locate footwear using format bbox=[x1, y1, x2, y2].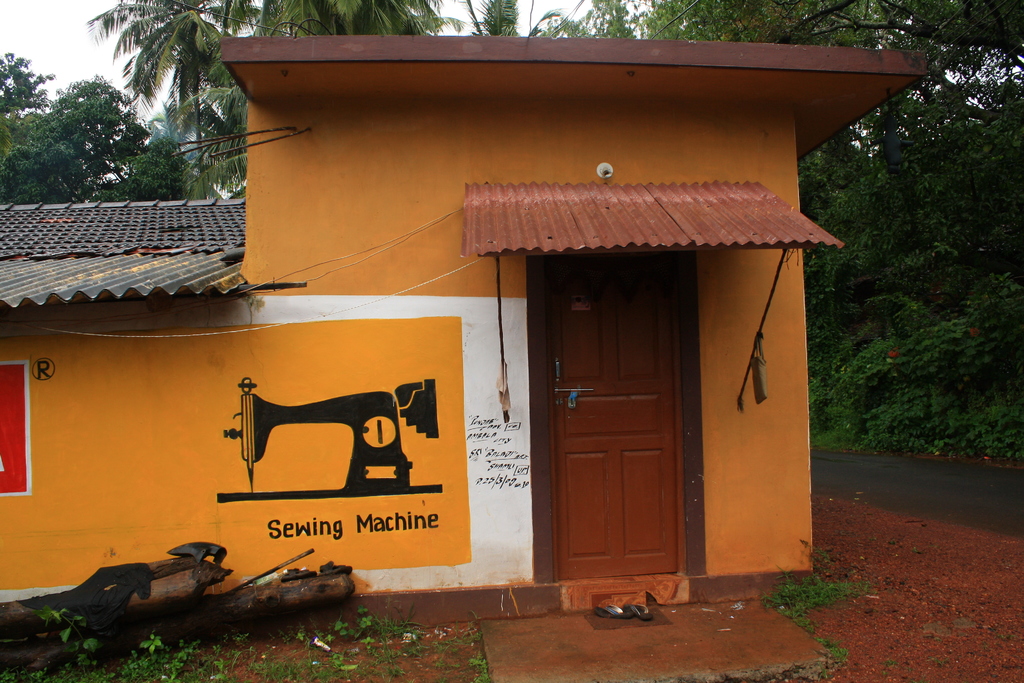
bbox=[596, 602, 631, 620].
